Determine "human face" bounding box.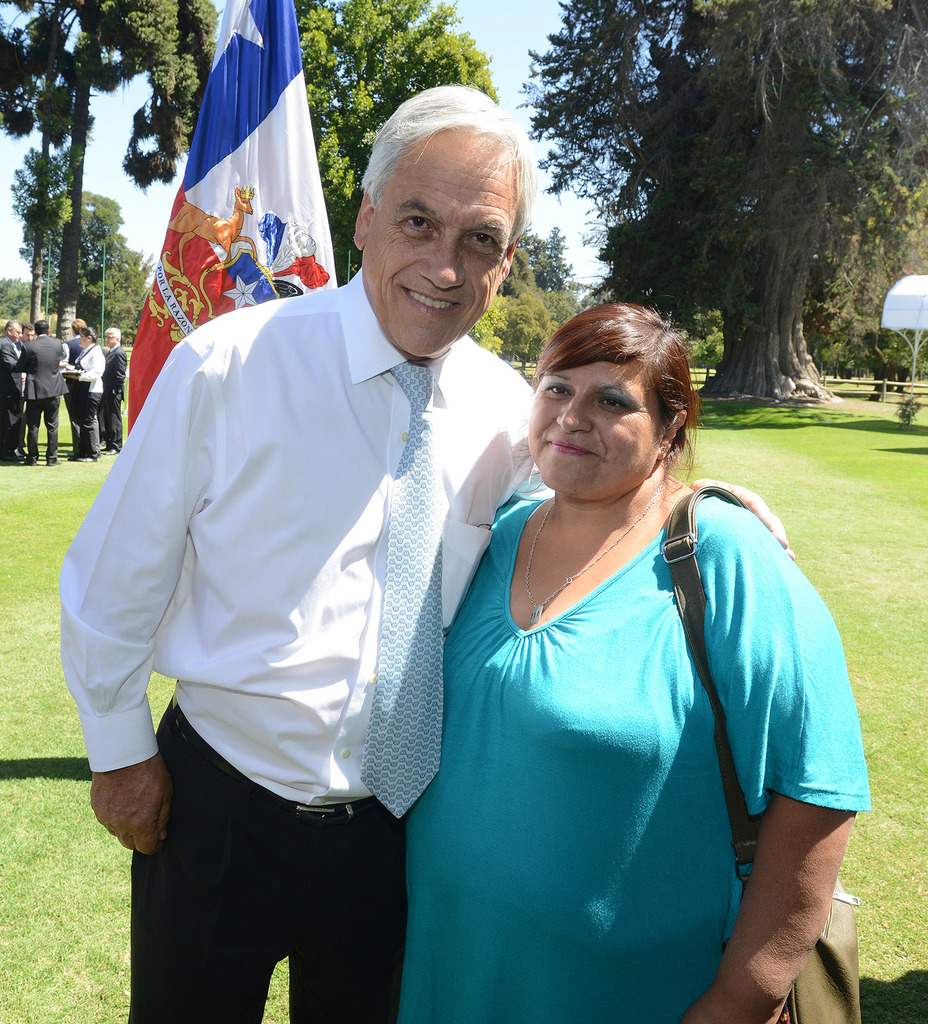
Determined: x1=526 y1=356 x2=660 y2=499.
